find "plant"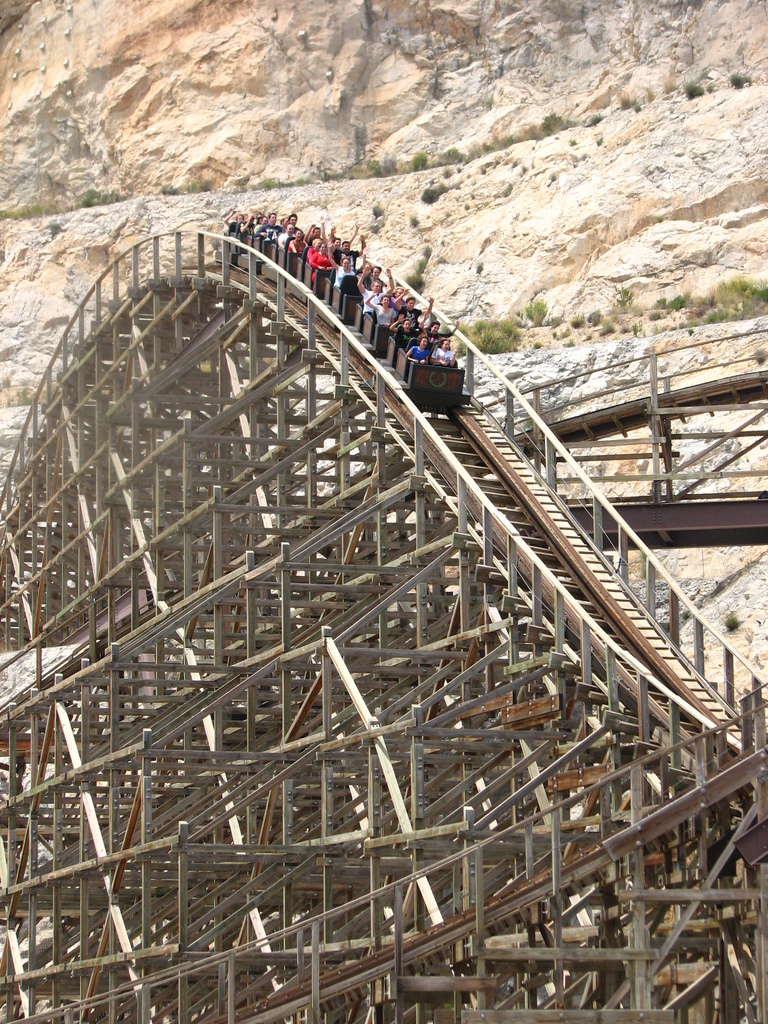
locate(653, 289, 671, 308)
